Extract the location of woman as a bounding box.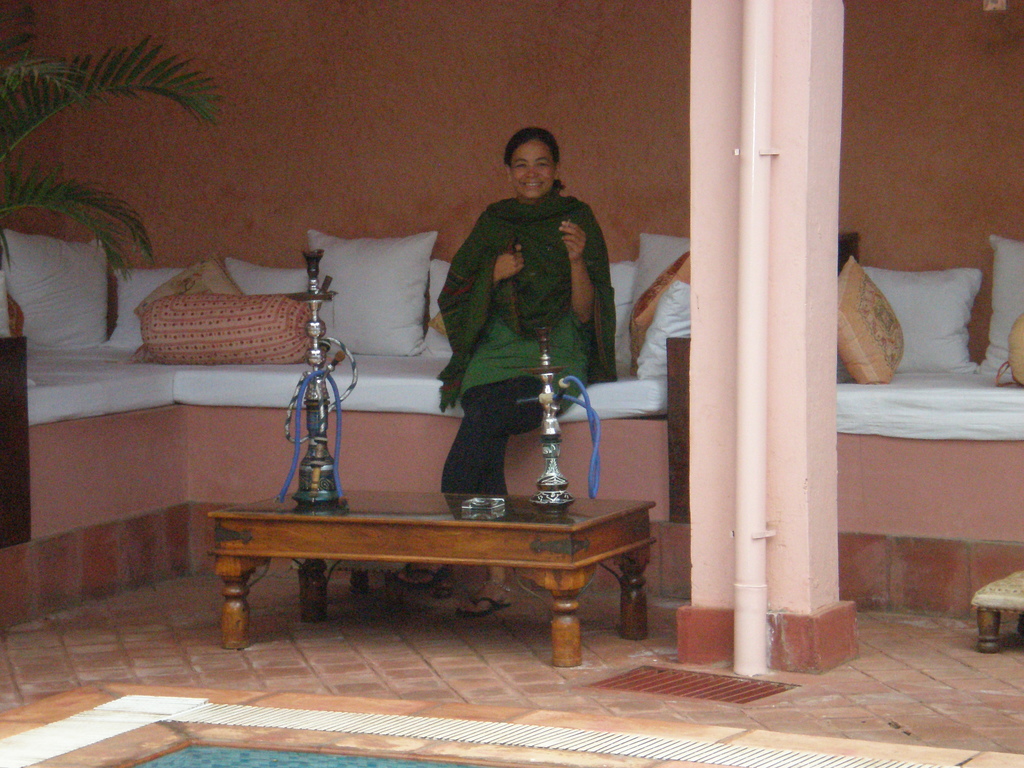
detection(424, 121, 621, 528).
